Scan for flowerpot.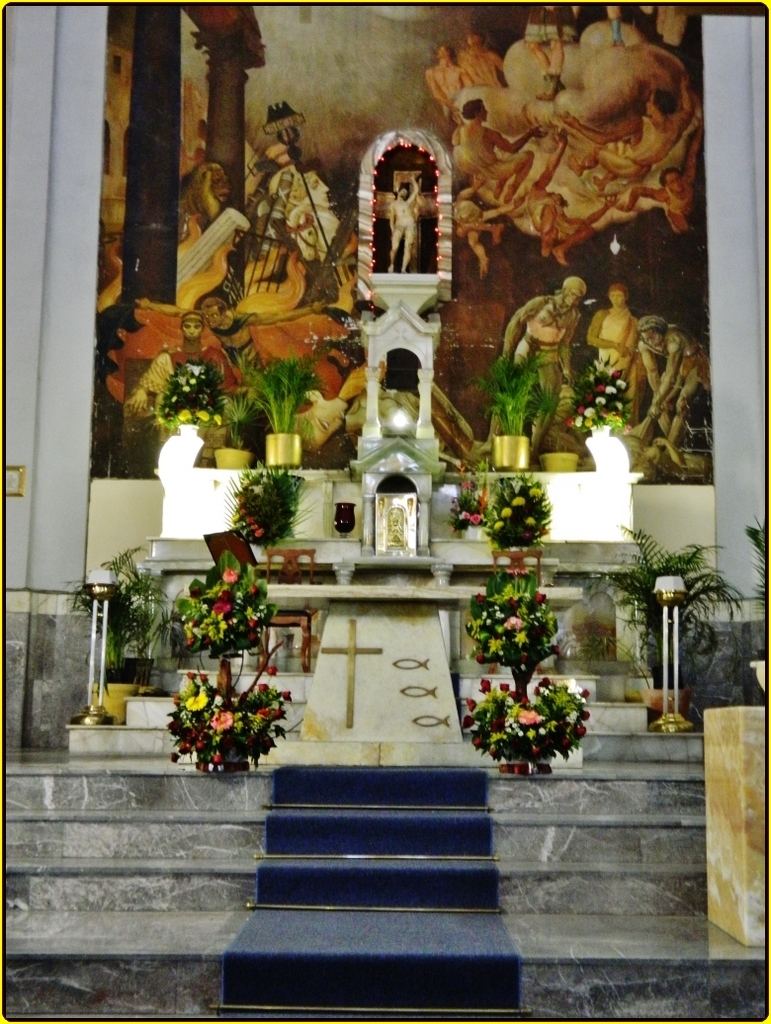
Scan result: bbox=(268, 431, 301, 469).
